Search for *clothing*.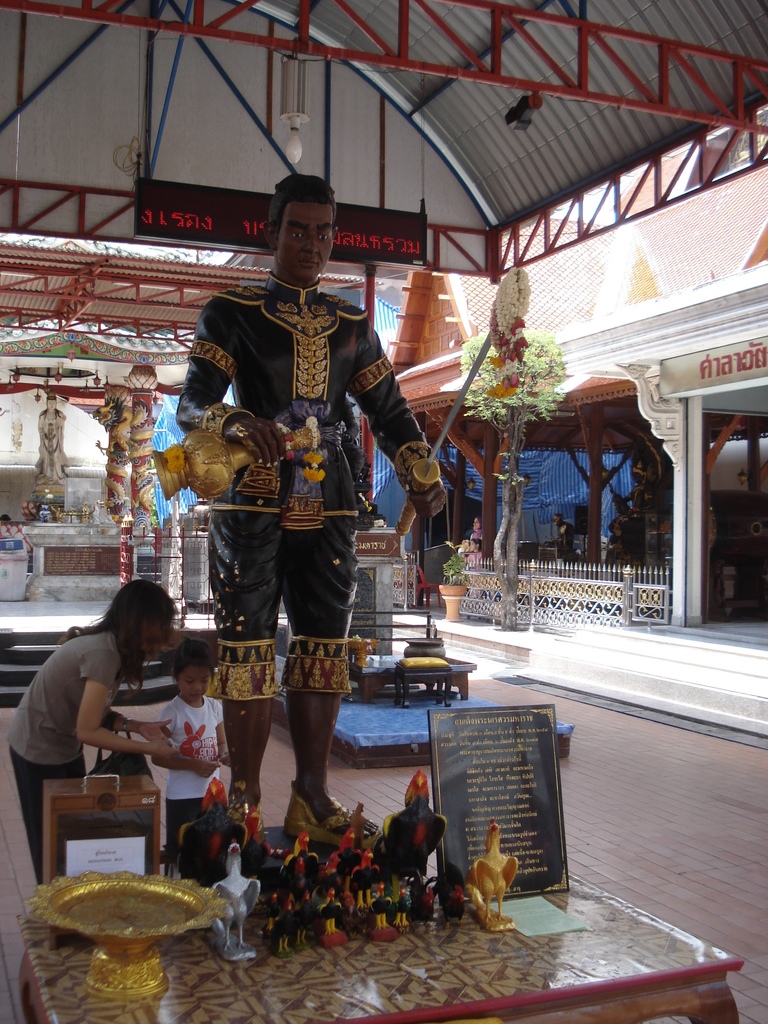
Found at [x1=469, y1=530, x2=481, y2=539].
